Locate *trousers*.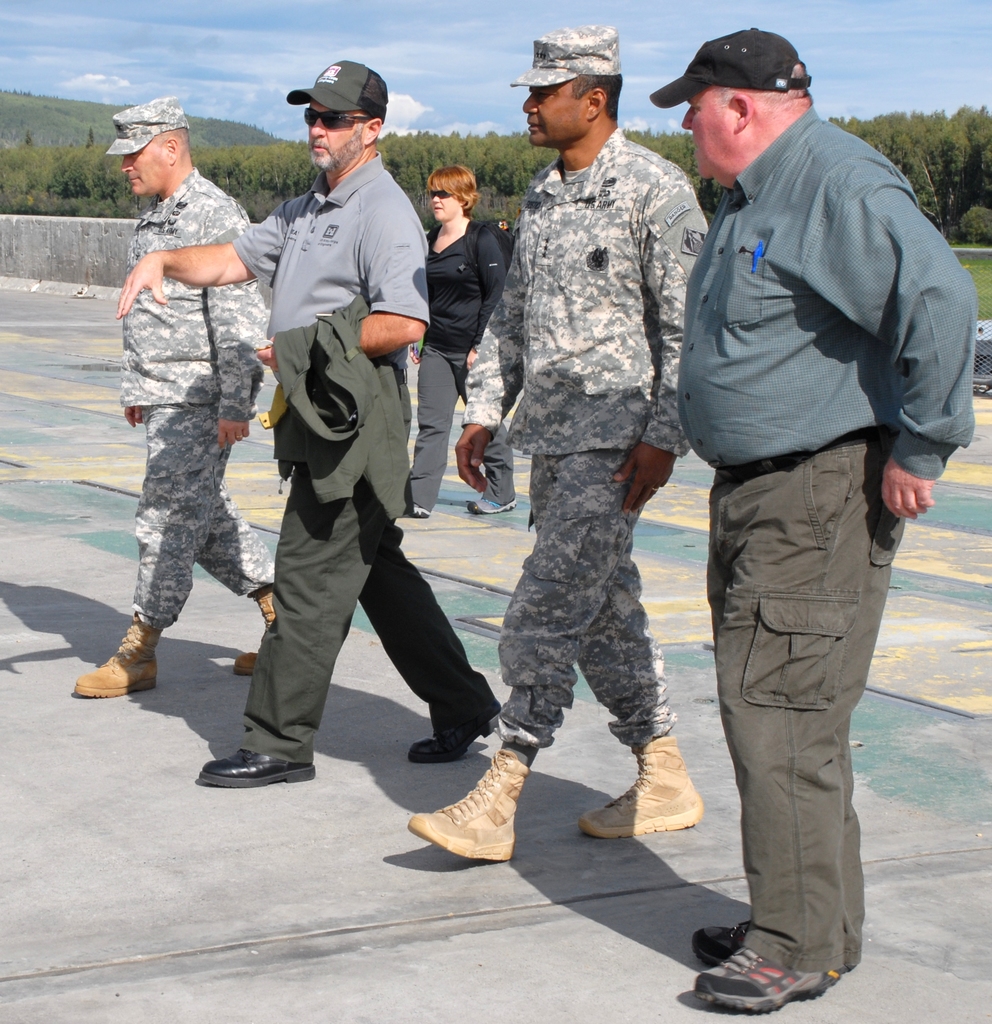
Bounding box: {"x1": 232, "y1": 442, "x2": 495, "y2": 774}.
